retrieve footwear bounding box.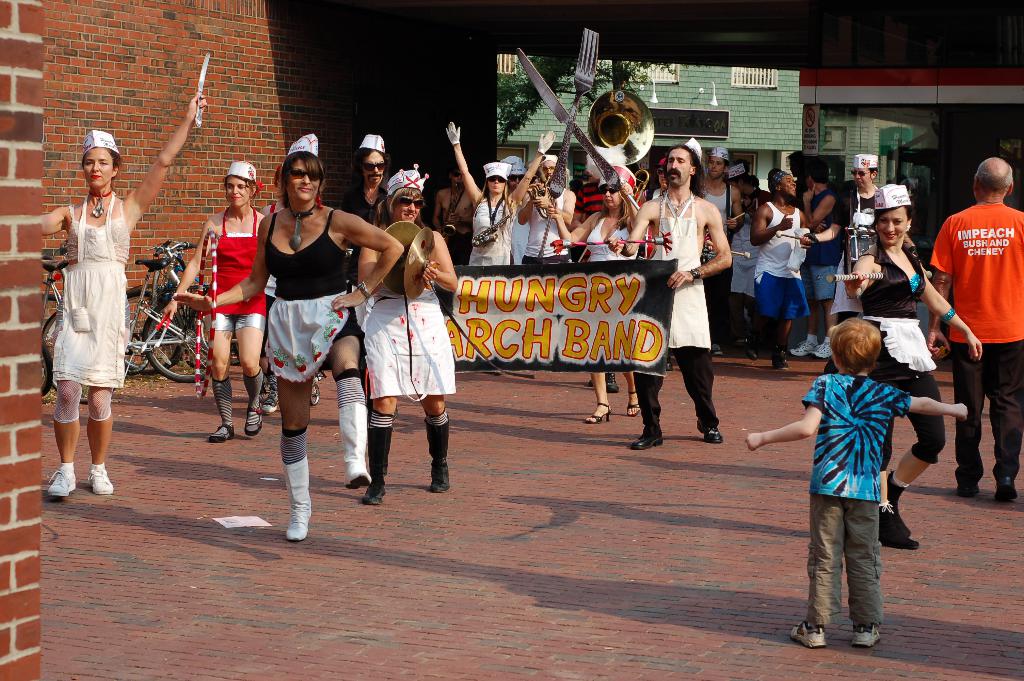
Bounding box: <region>956, 479, 982, 495</region>.
